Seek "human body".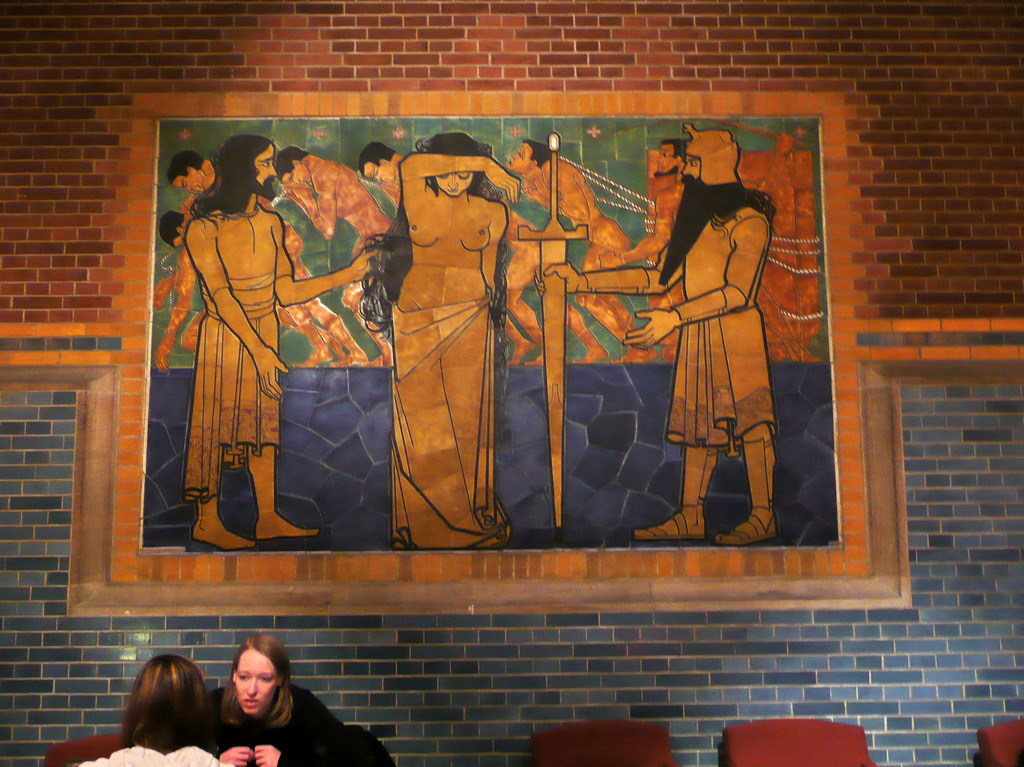
detection(194, 634, 361, 766).
